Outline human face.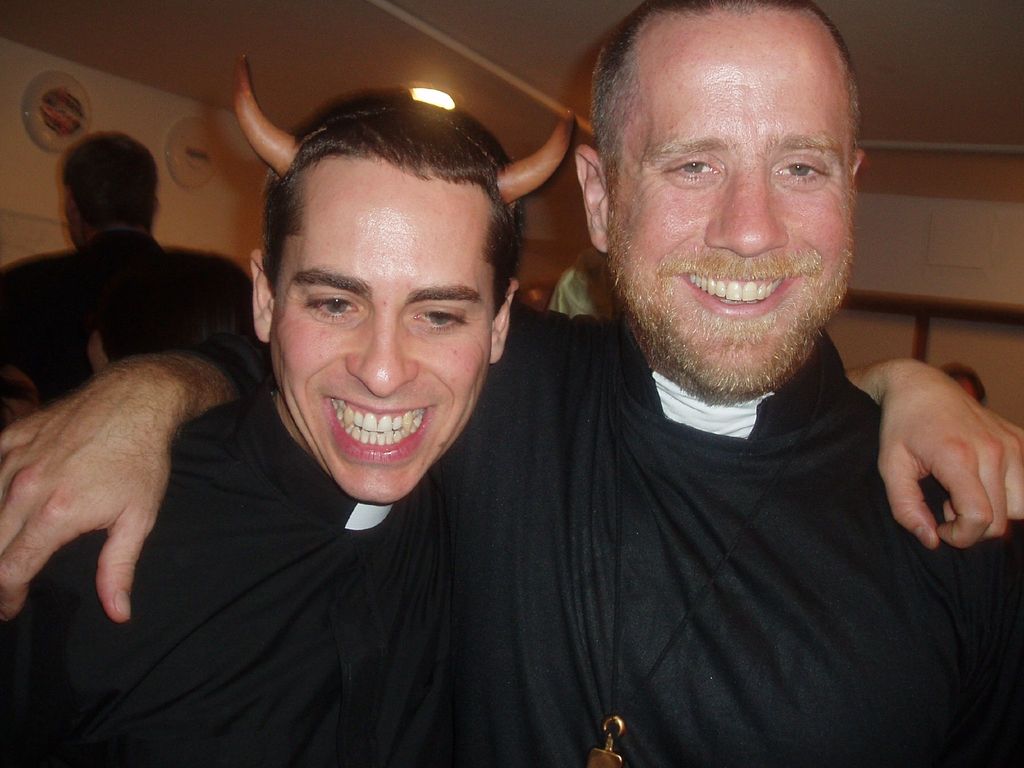
Outline: (x1=268, y1=150, x2=495, y2=500).
